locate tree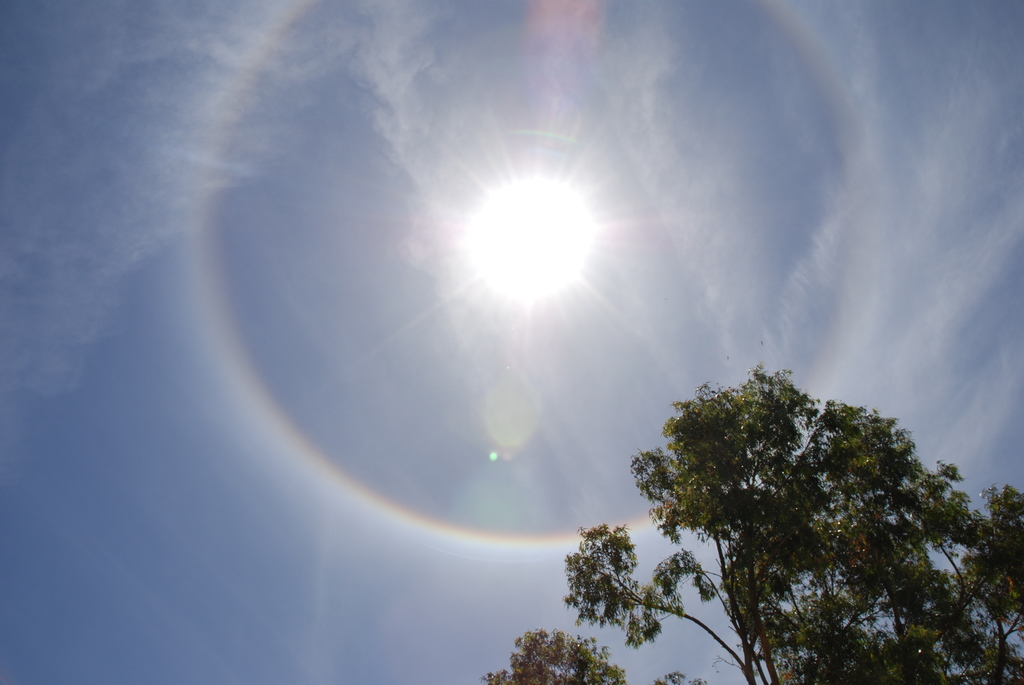
select_region(474, 361, 1023, 684)
